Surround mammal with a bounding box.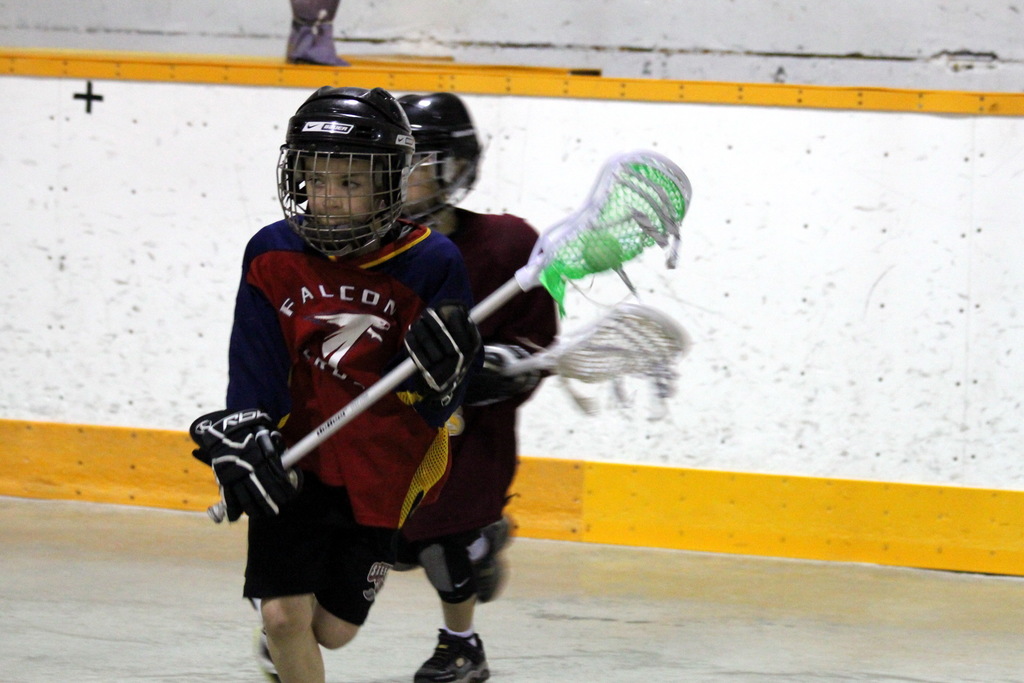
BBox(257, 84, 563, 682).
